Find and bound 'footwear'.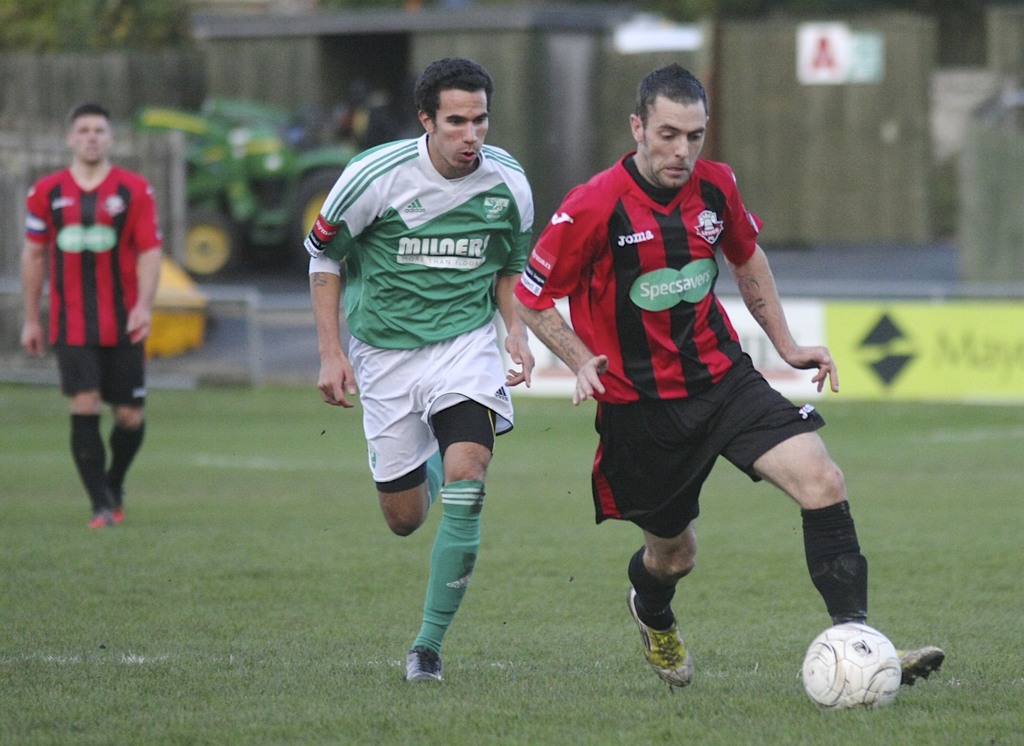
Bound: 402 640 455 682.
